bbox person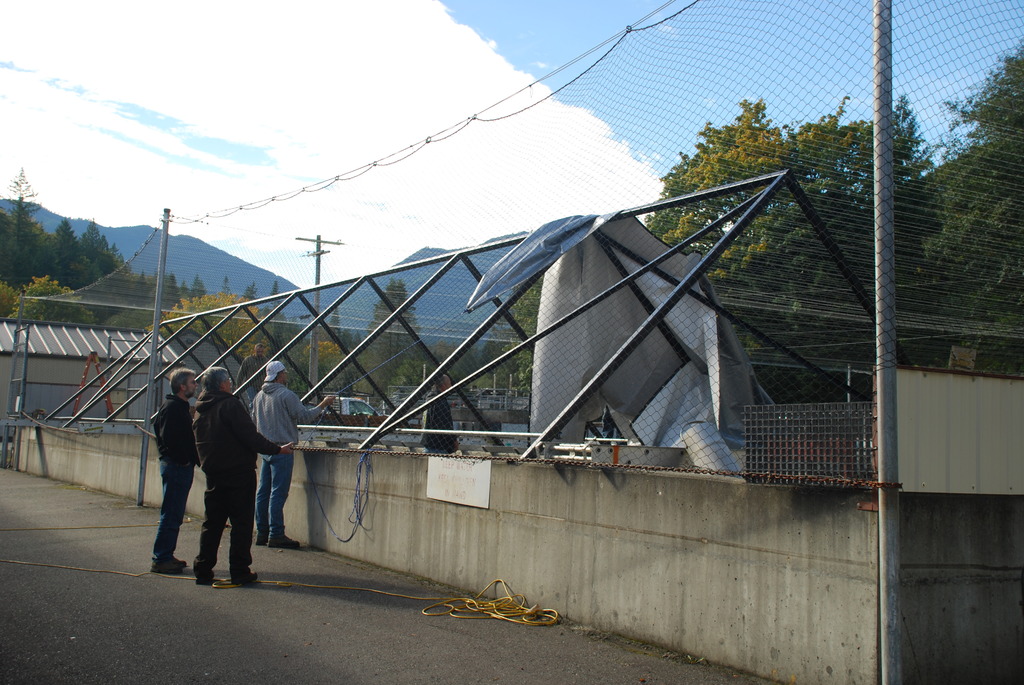
{"x1": 189, "y1": 368, "x2": 294, "y2": 590}
